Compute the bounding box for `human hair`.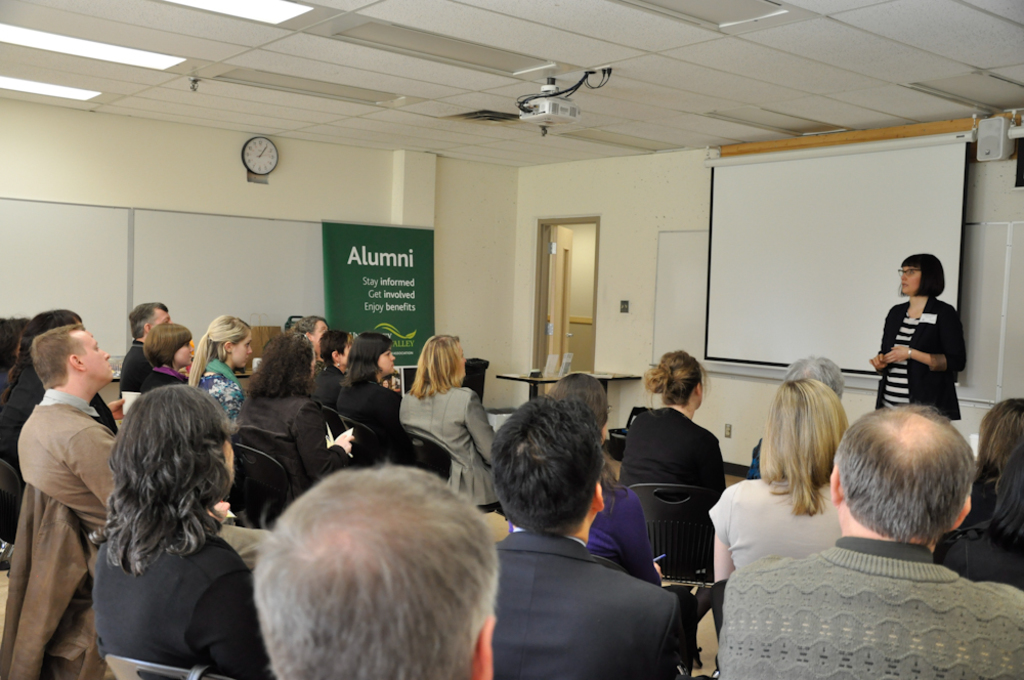
(x1=232, y1=466, x2=513, y2=673).
